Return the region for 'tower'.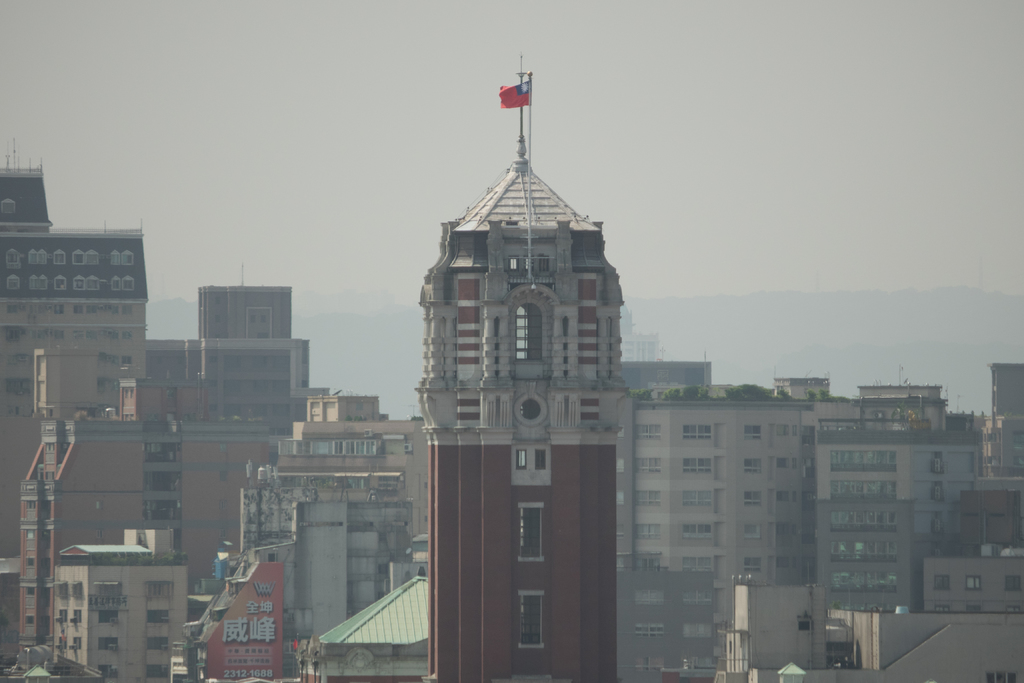
399,37,630,682.
